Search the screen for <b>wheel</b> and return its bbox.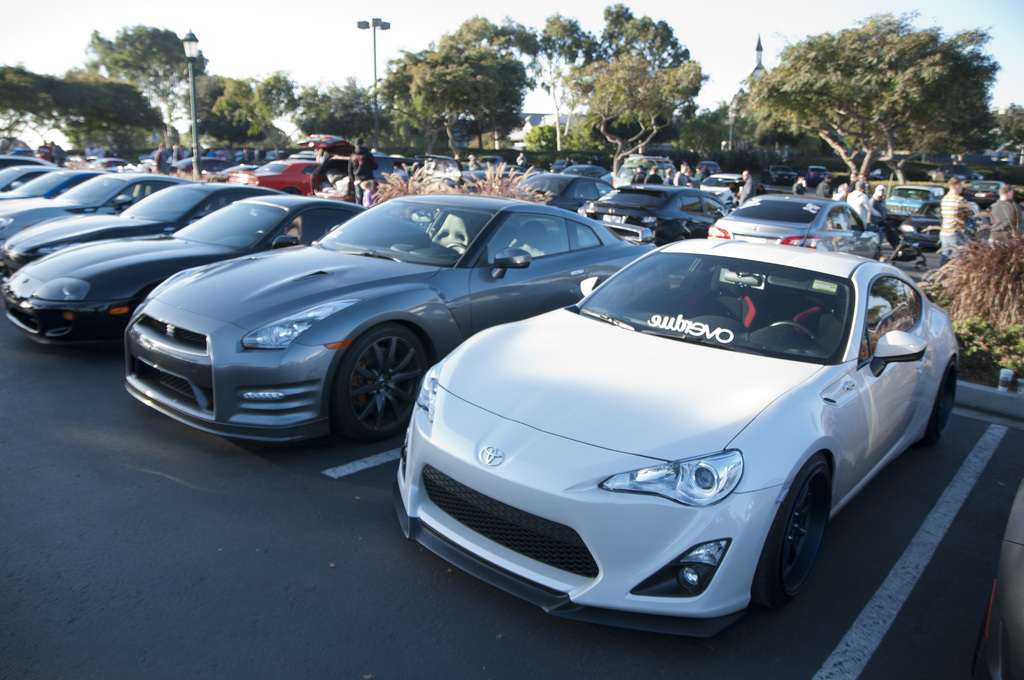
Found: l=771, t=474, r=851, b=604.
